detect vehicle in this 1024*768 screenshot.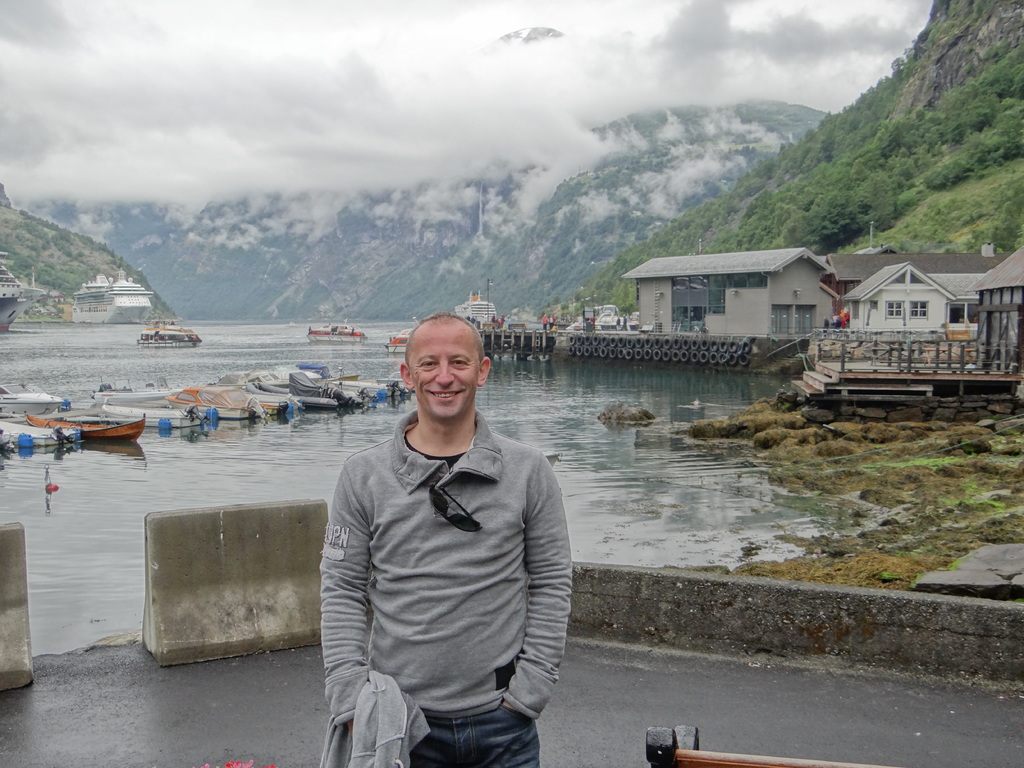
Detection: (x1=385, y1=323, x2=418, y2=349).
